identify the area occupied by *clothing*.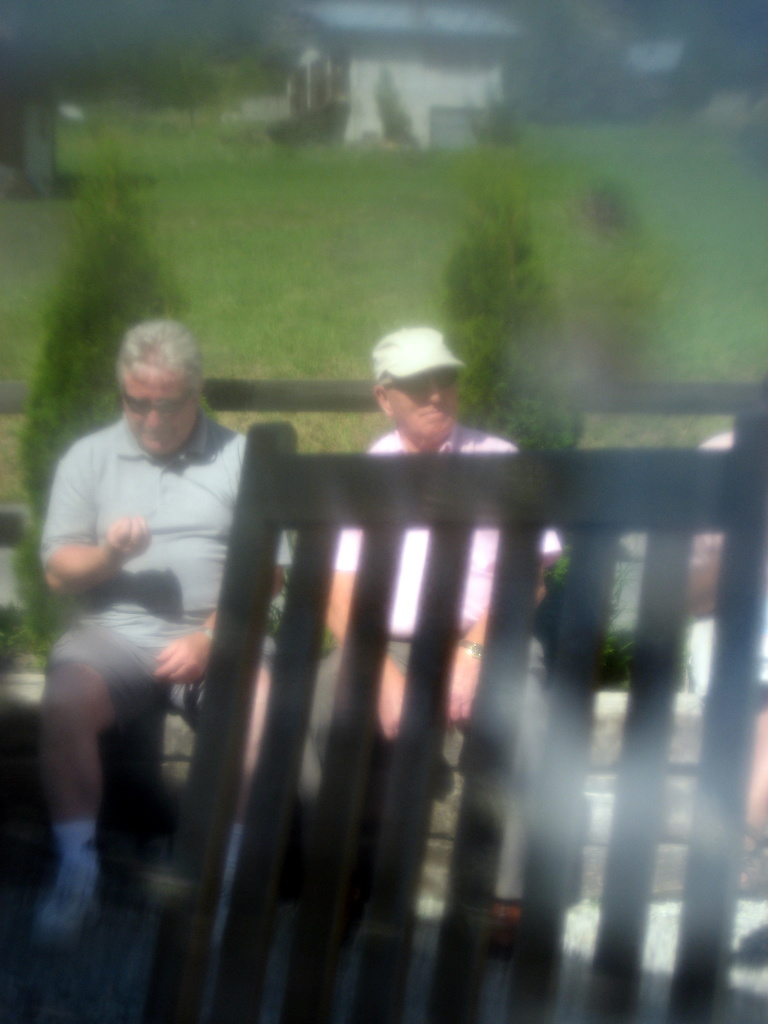
Area: locate(72, 607, 275, 717).
